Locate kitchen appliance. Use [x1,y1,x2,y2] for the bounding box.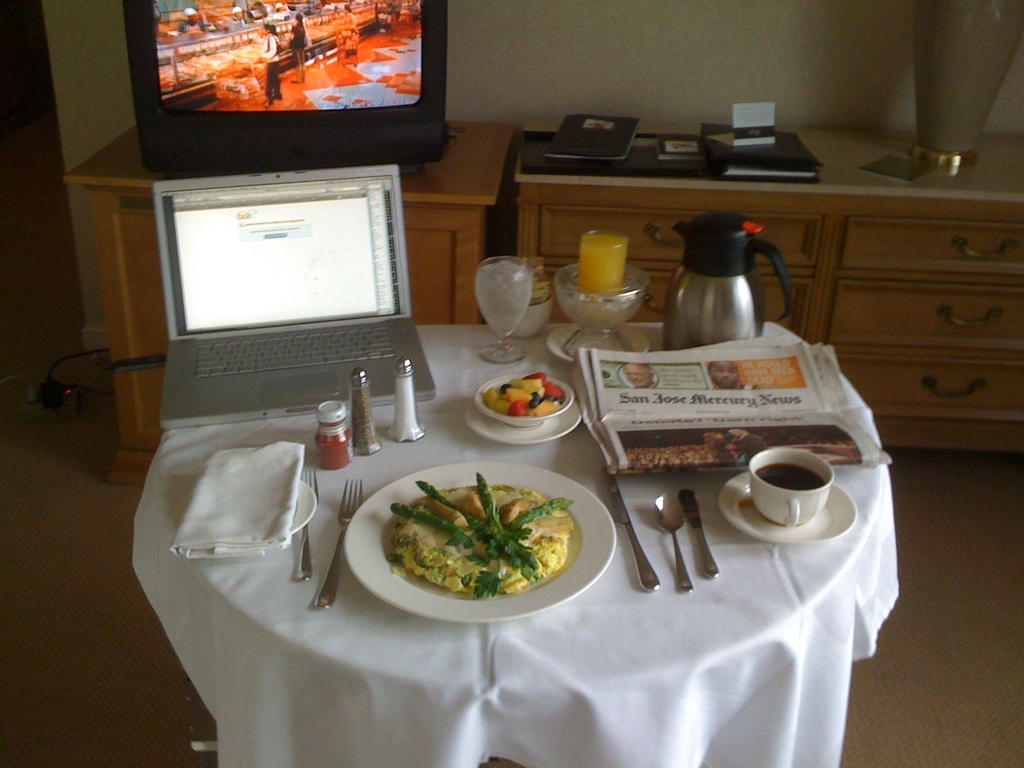
[479,255,535,359].
